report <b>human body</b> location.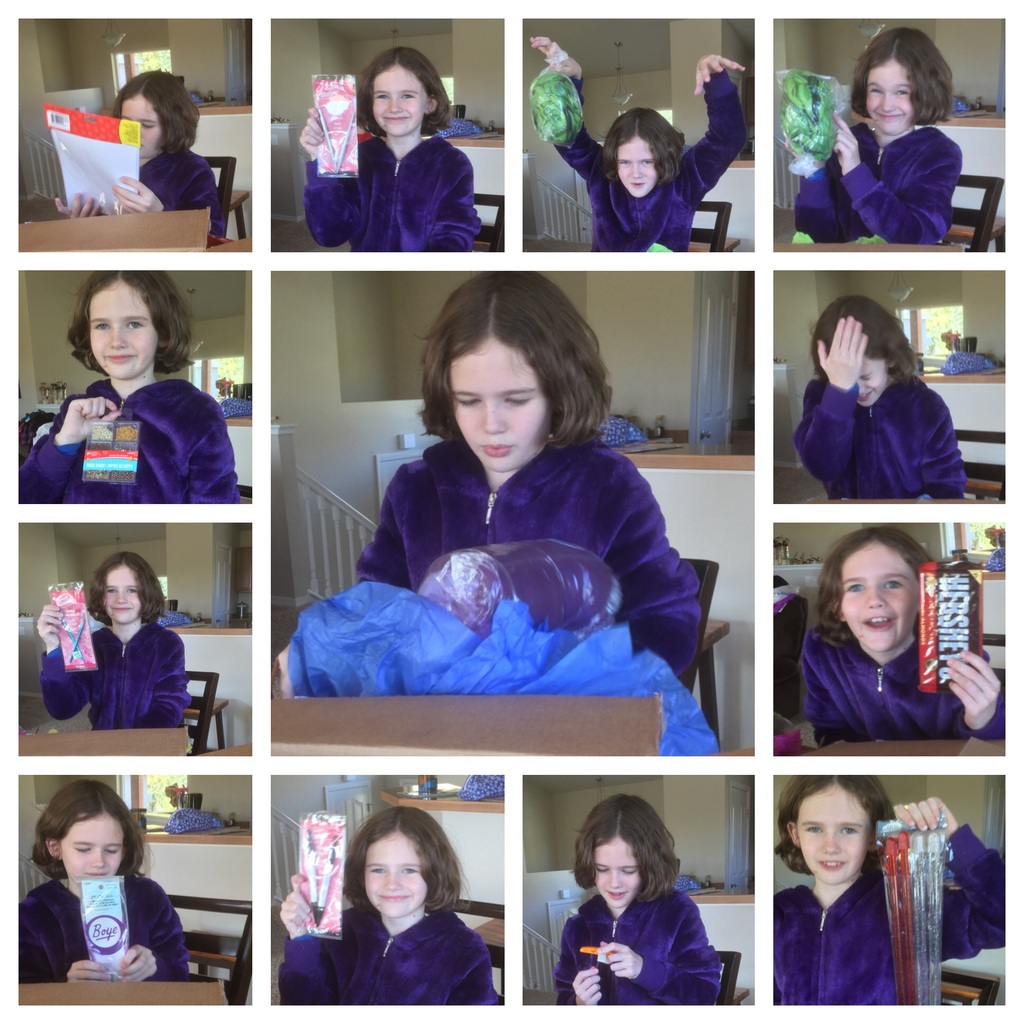
Report: left=11, top=783, right=196, bottom=982.
